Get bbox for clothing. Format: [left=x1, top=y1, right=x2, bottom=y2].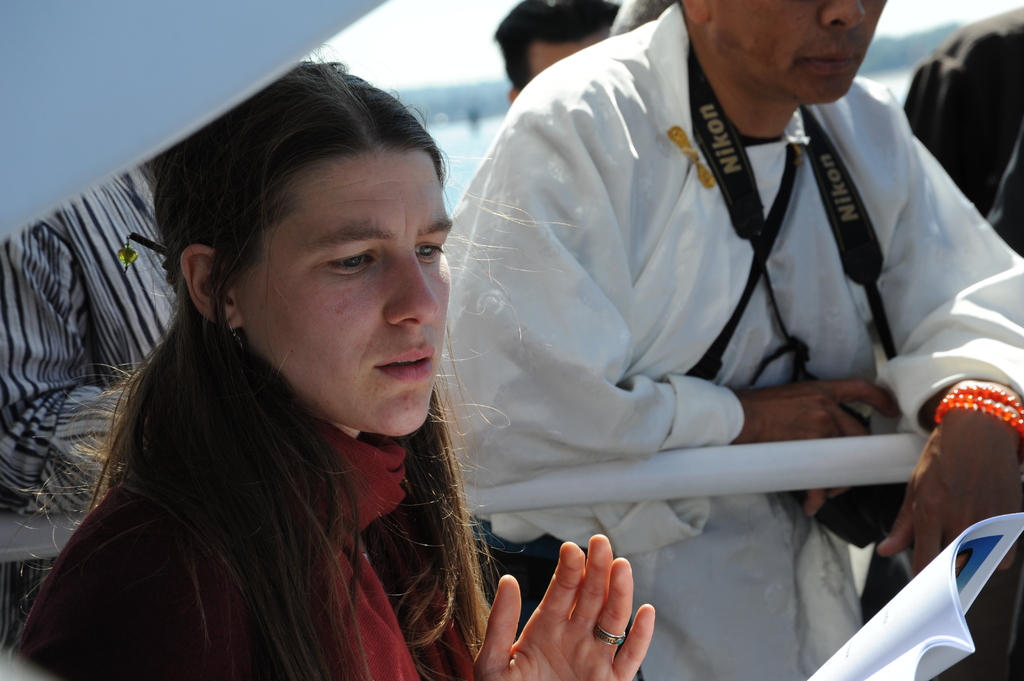
[left=445, top=0, right=1023, bottom=680].
